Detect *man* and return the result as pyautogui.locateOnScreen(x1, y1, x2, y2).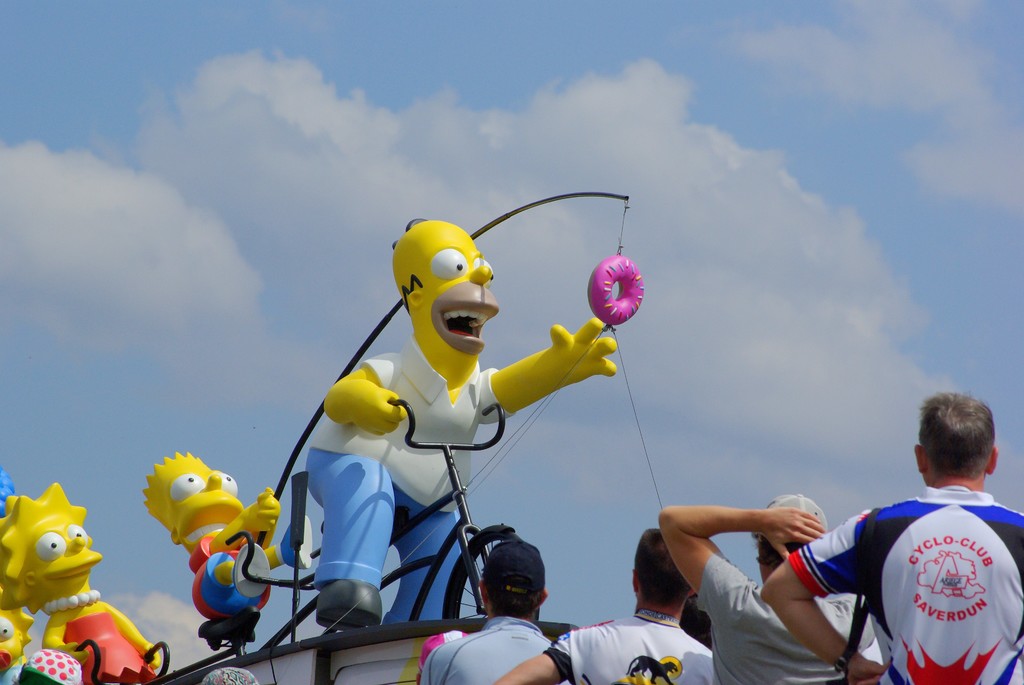
pyautogui.locateOnScreen(494, 527, 720, 684).
